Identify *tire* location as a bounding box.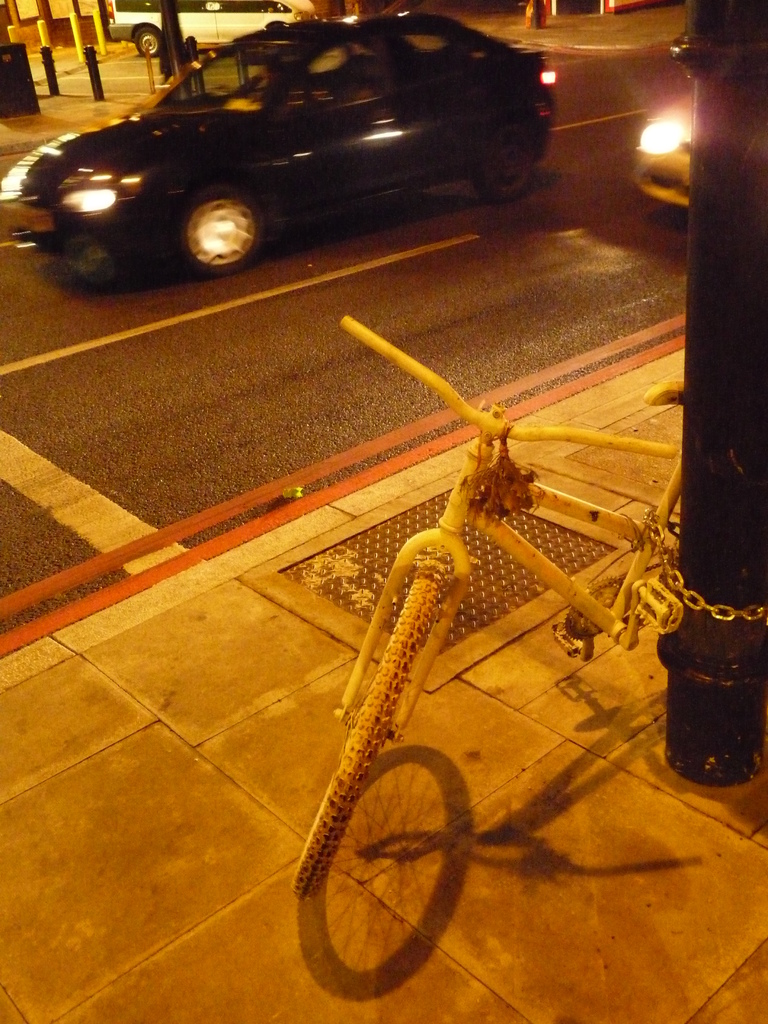
box=[471, 134, 541, 205].
